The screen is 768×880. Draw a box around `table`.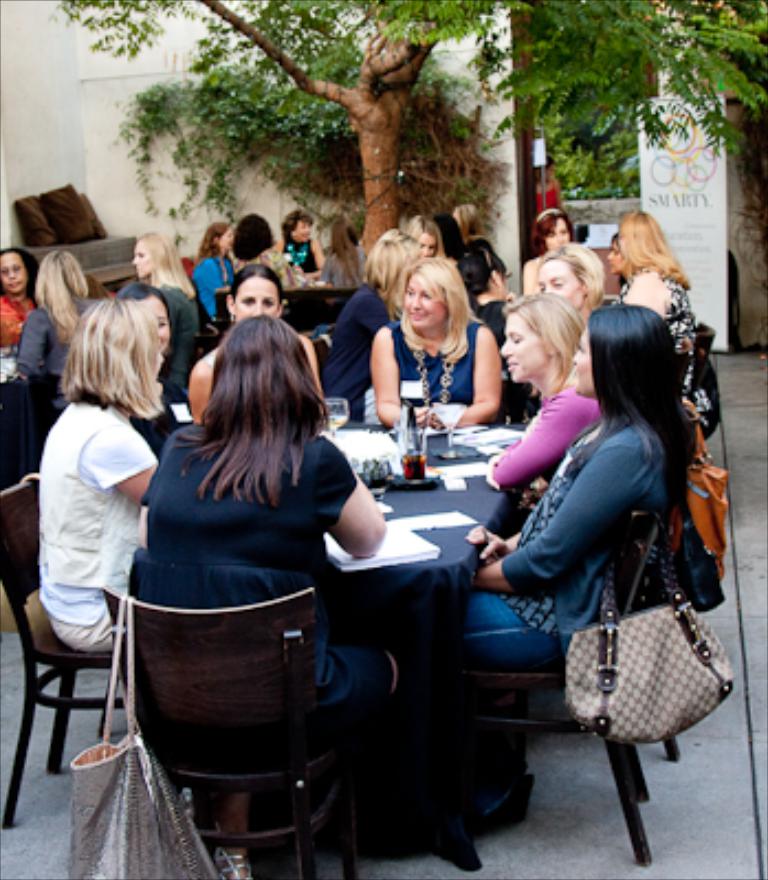
box(110, 453, 693, 856).
